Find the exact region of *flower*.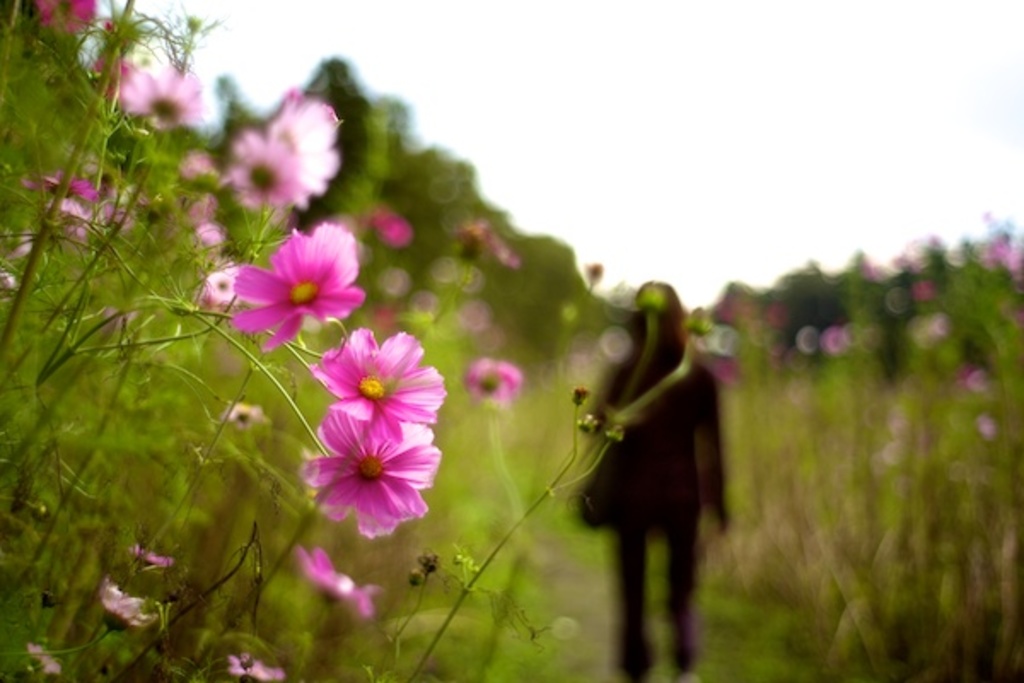
Exact region: BBox(273, 92, 345, 183).
